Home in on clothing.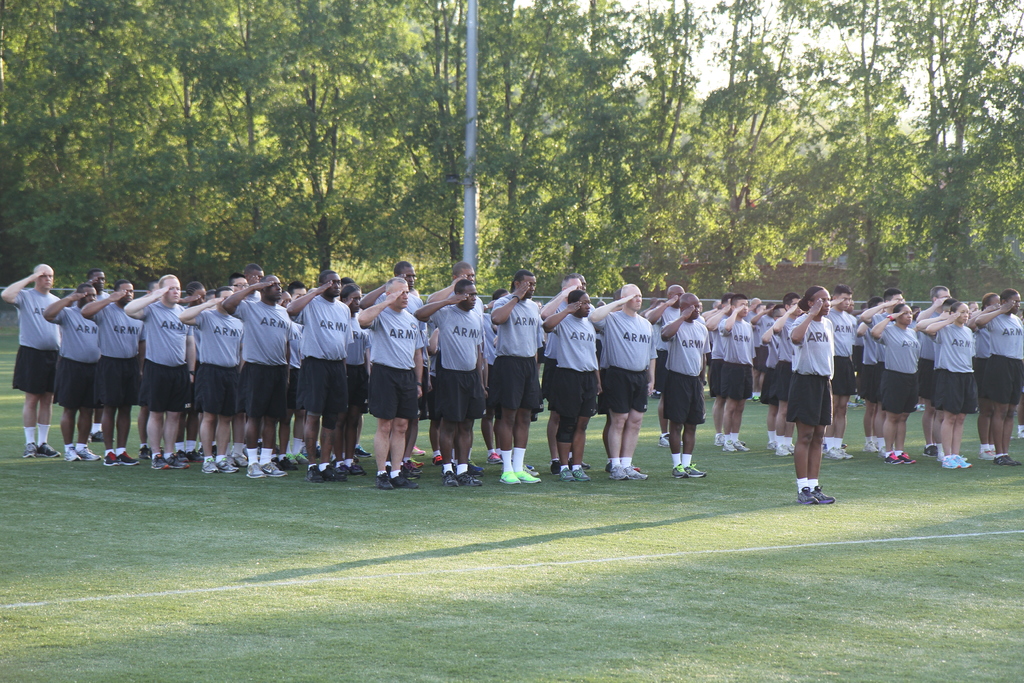
Homed in at [919, 310, 963, 361].
